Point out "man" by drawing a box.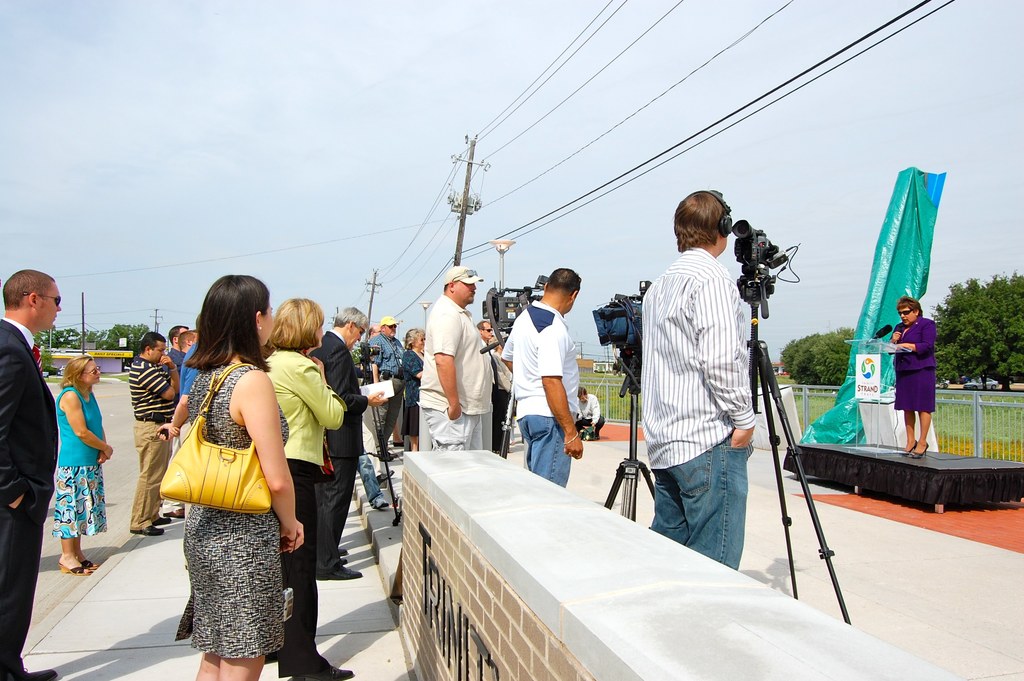
Rect(625, 193, 782, 589).
